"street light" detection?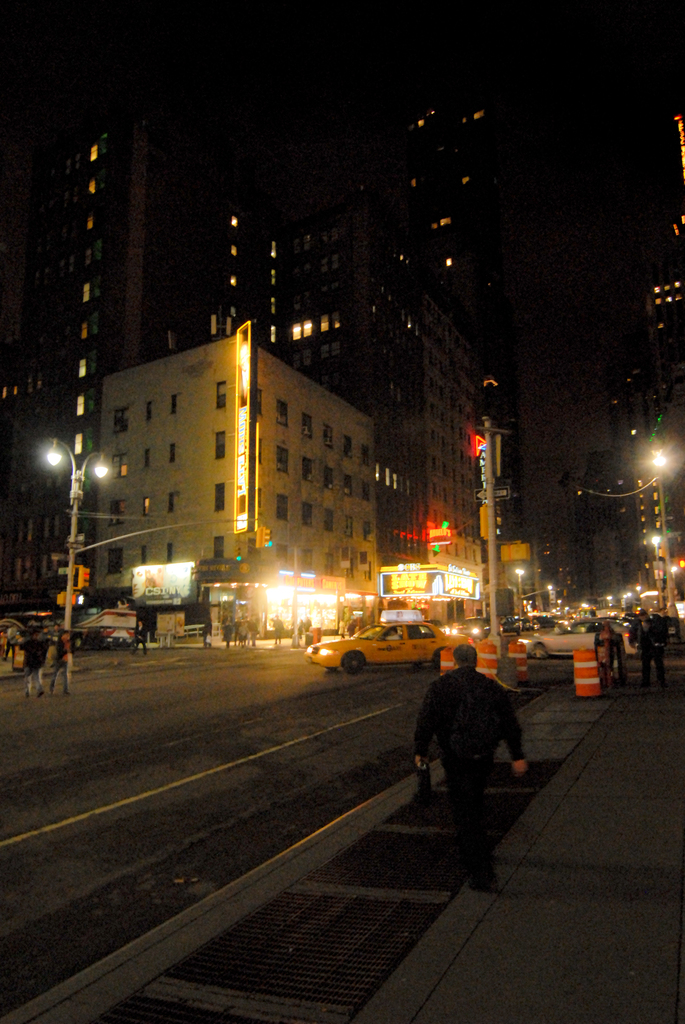
select_region(644, 429, 679, 483)
